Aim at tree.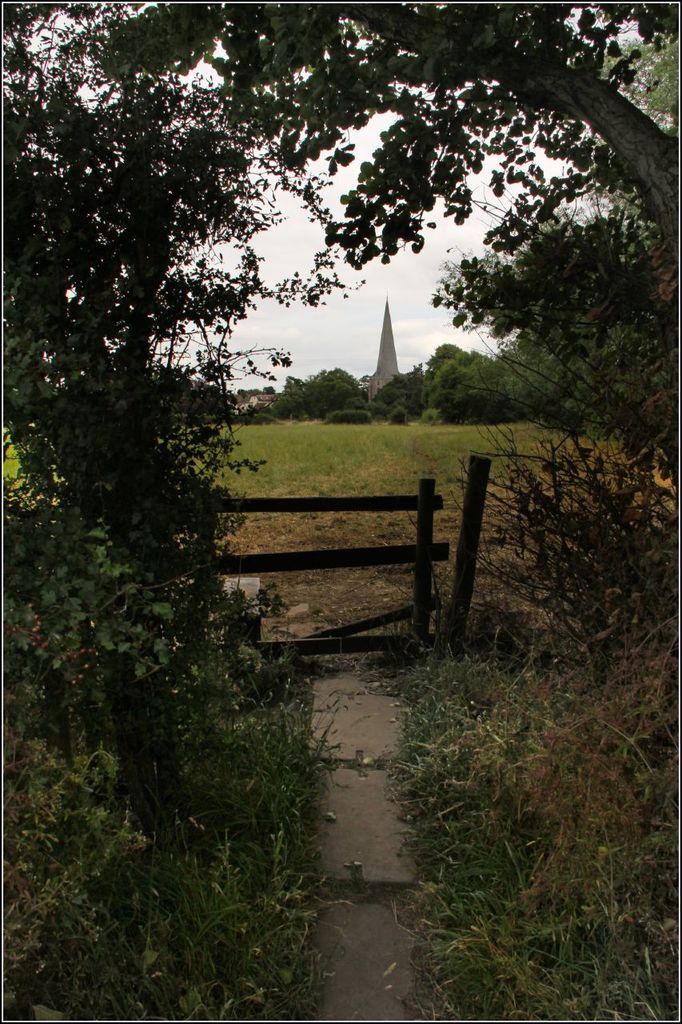
Aimed at pyautogui.locateOnScreen(425, 342, 460, 374).
